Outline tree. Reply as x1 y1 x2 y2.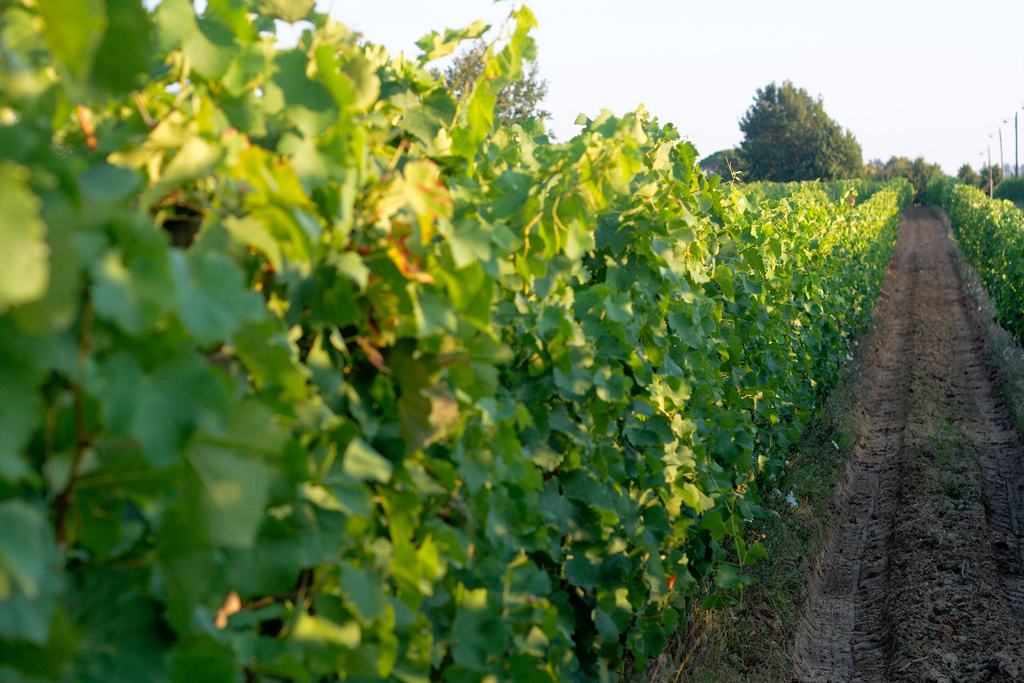
974 165 1003 189.
